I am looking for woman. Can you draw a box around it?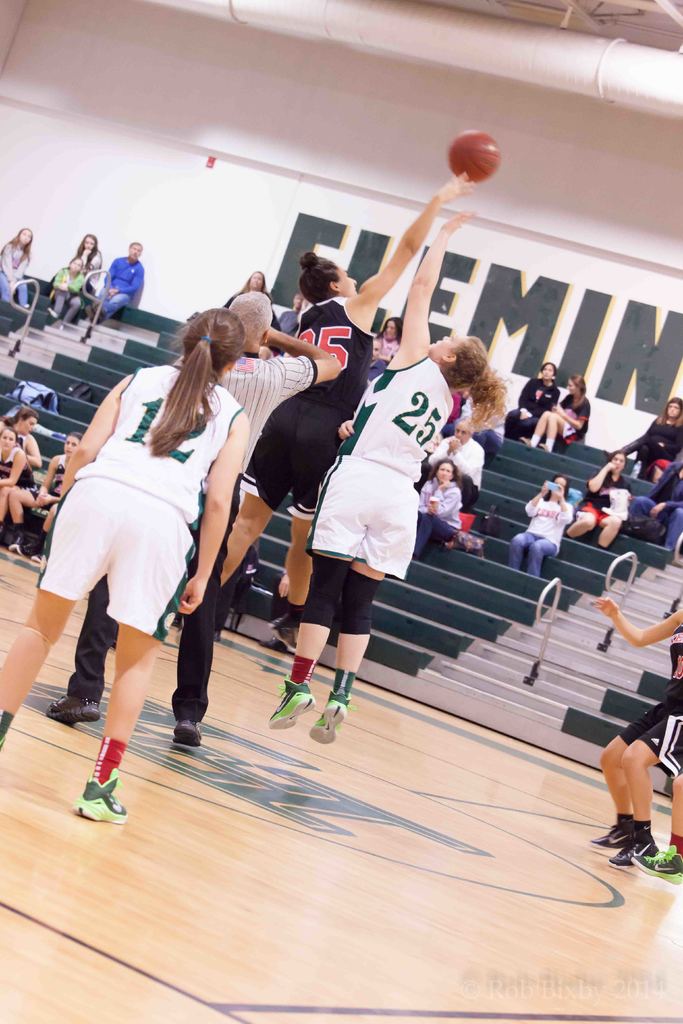
Sure, the bounding box is {"x1": 525, "y1": 370, "x2": 586, "y2": 465}.
